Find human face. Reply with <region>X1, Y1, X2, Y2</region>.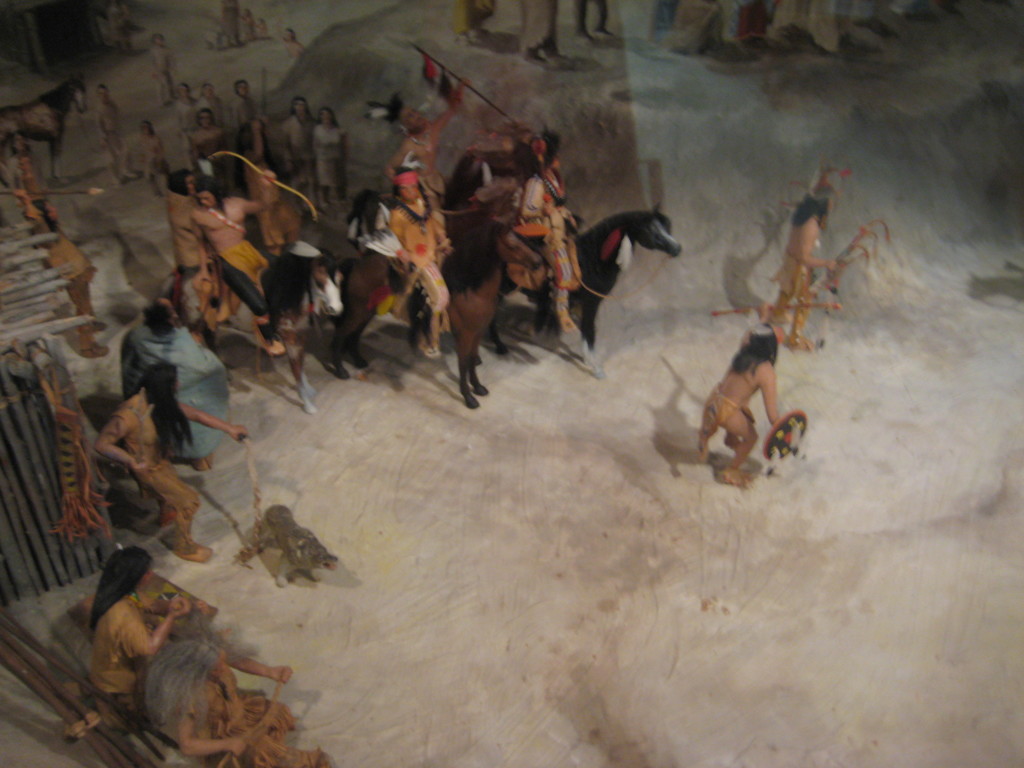
<region>237, 82, 250, 98</region>.
